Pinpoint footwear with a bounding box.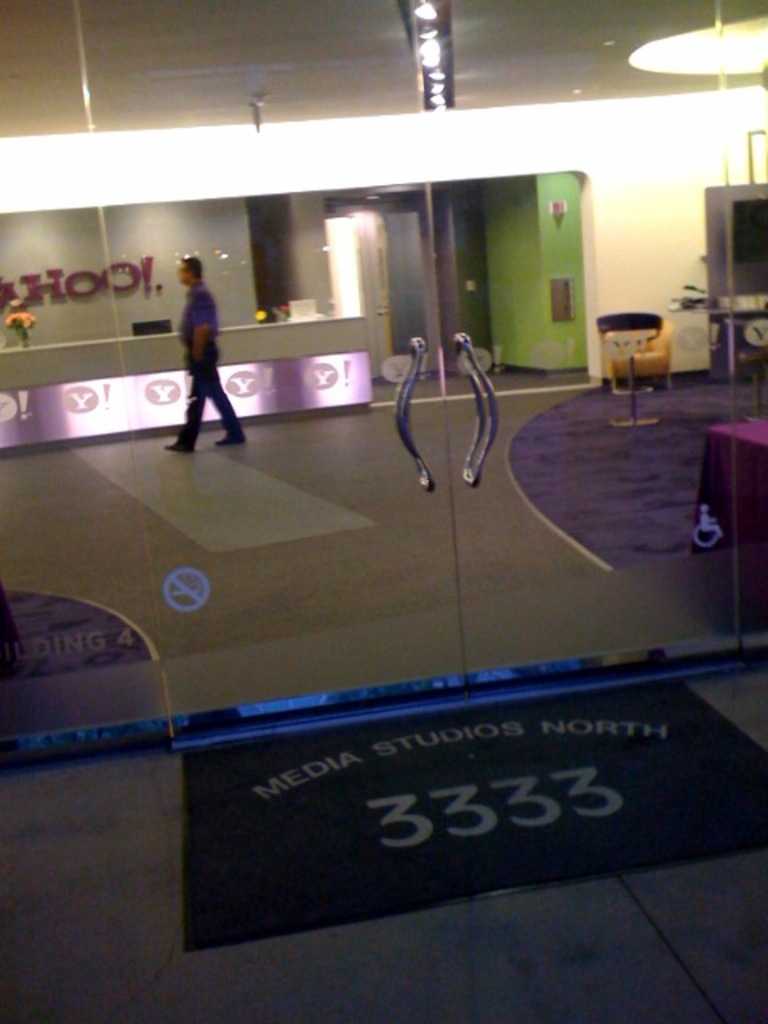
BBox(162, 437, 200, 456).
